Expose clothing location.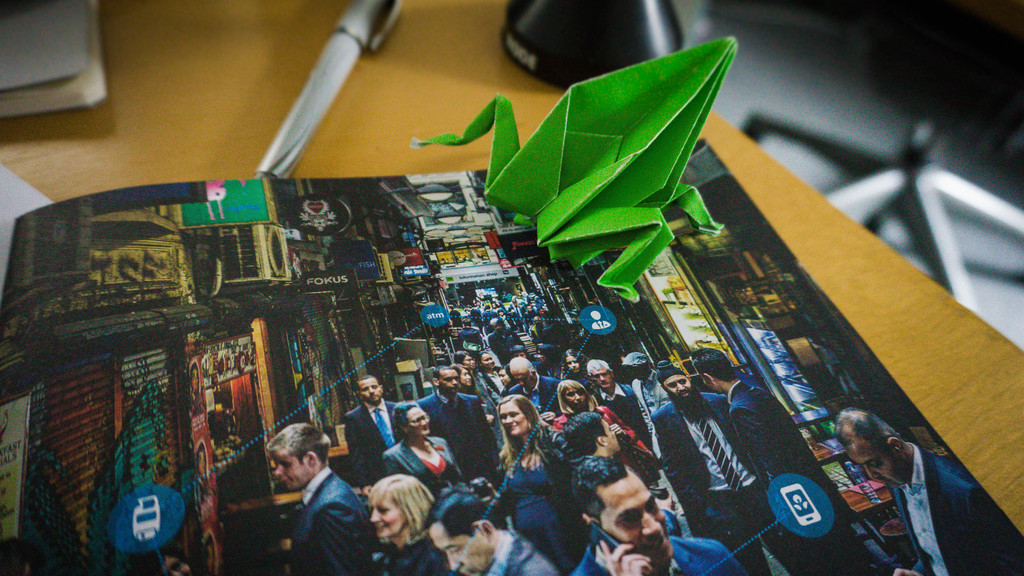
Exposed at box=[577, 538, 740, 575].
